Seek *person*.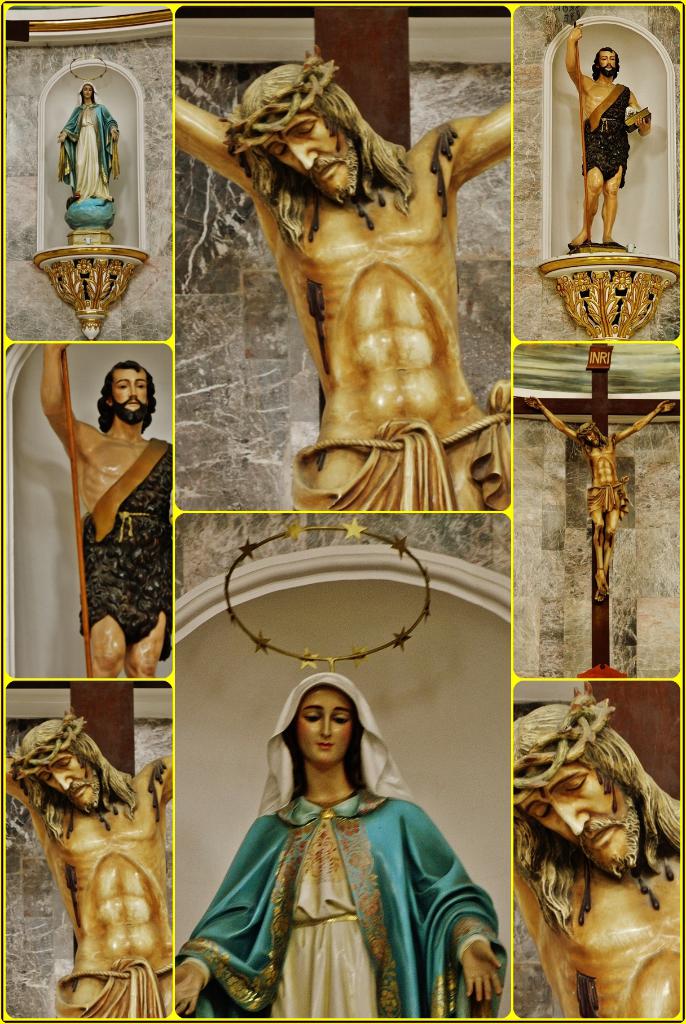
region(168, 668, 505, 1019).
